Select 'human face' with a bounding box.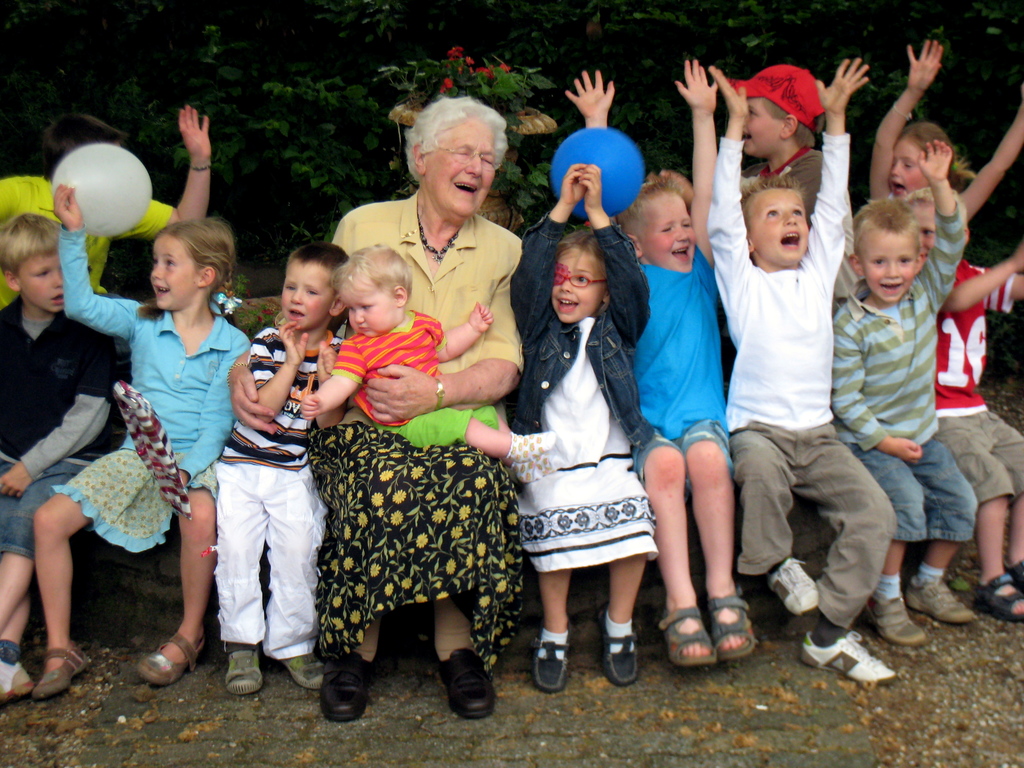
<region>419, 115, 493, 216</region>.
